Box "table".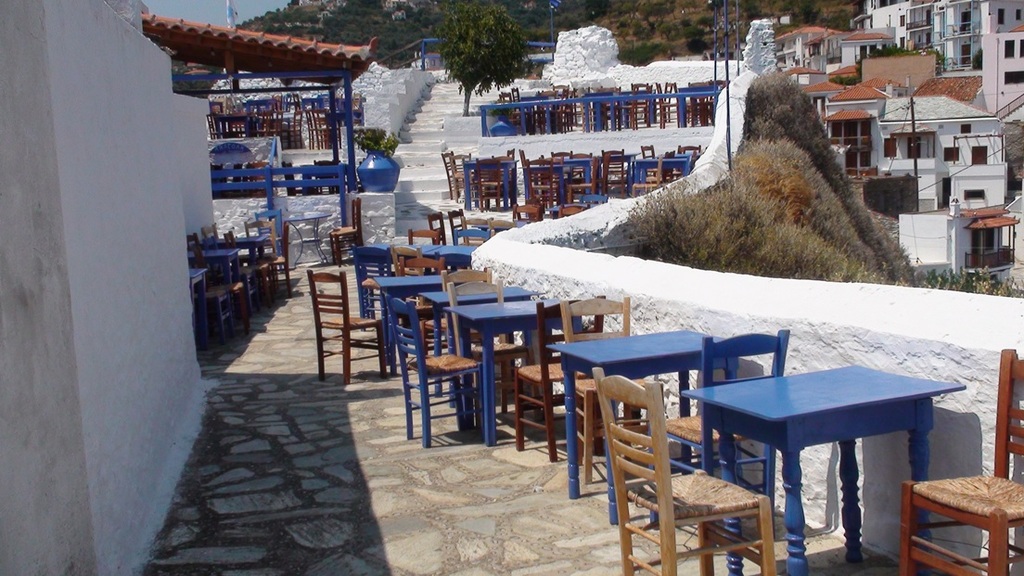
bbox(608, 152, 639, 192).
